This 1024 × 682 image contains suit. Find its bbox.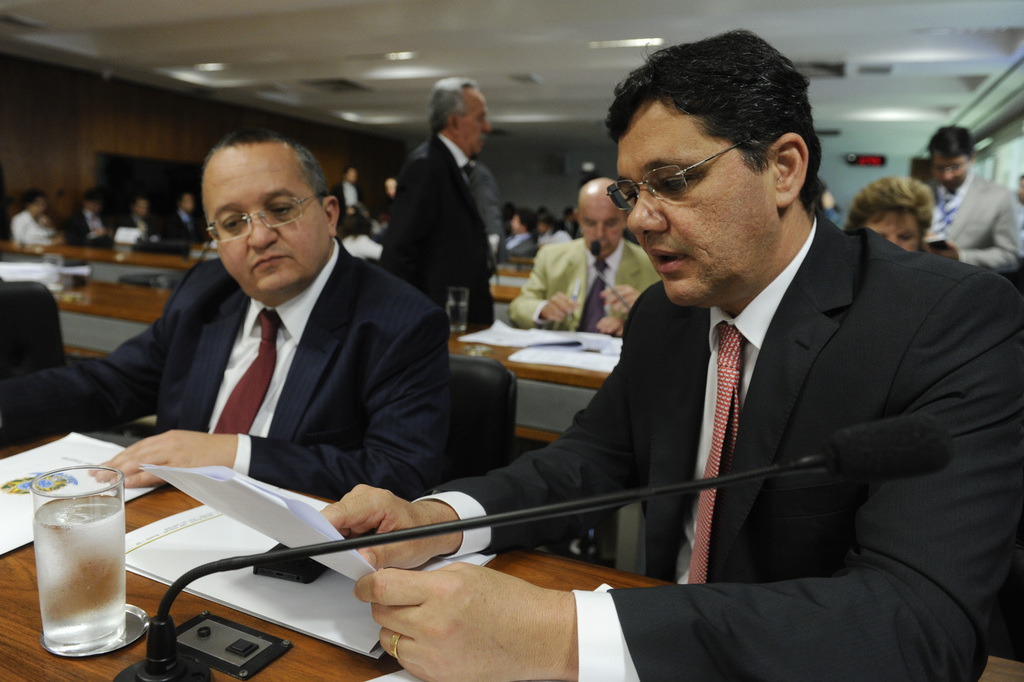
(412,222,1021,681).
